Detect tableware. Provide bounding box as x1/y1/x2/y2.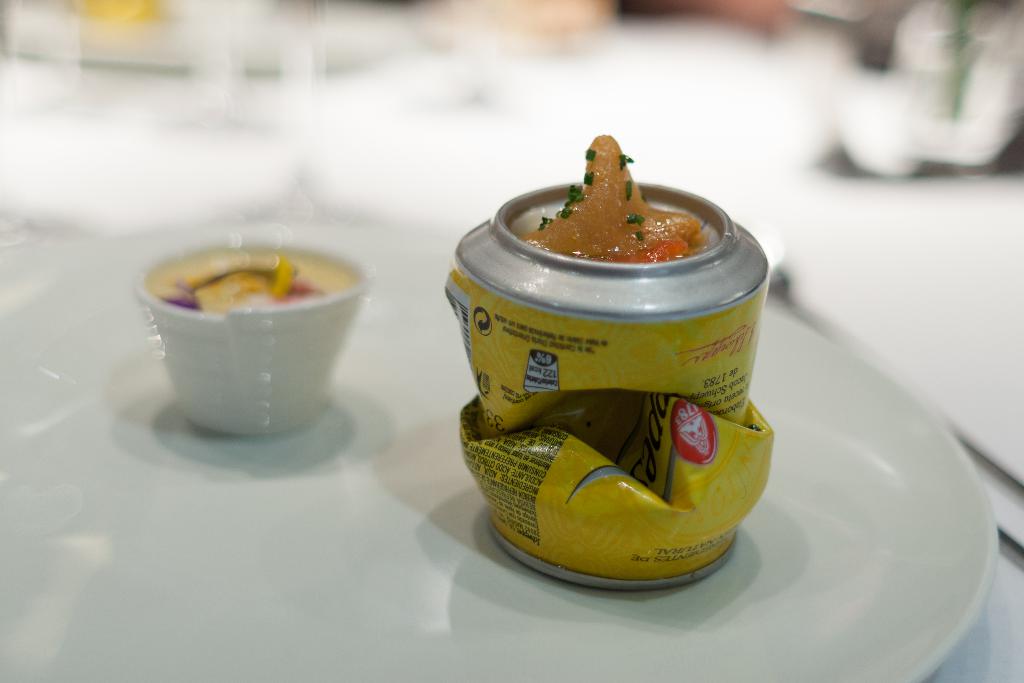
128/242/396/447.
